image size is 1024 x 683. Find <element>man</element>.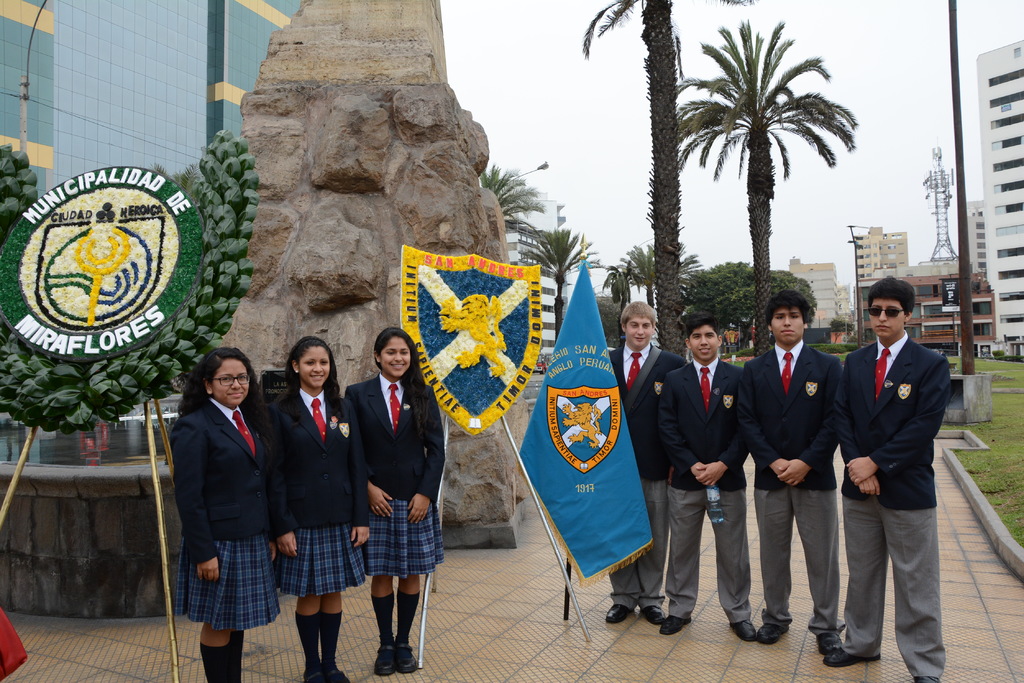
box(656, 316, 755, 640).
